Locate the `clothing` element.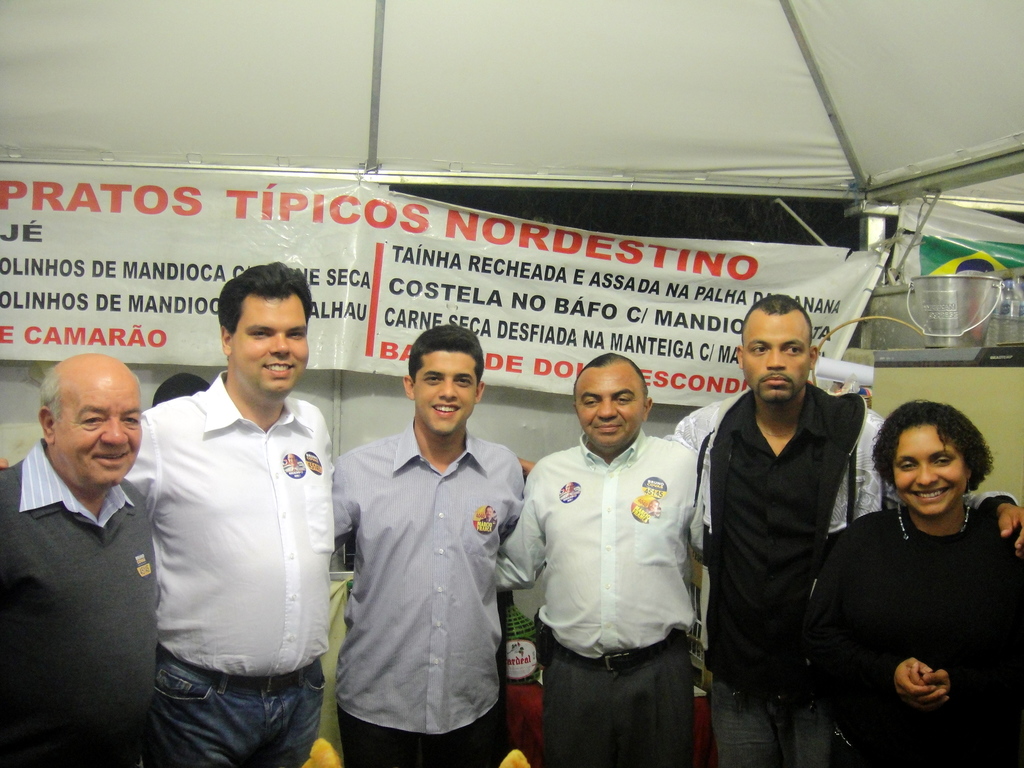
Element bbox: [513,388,721,741].
